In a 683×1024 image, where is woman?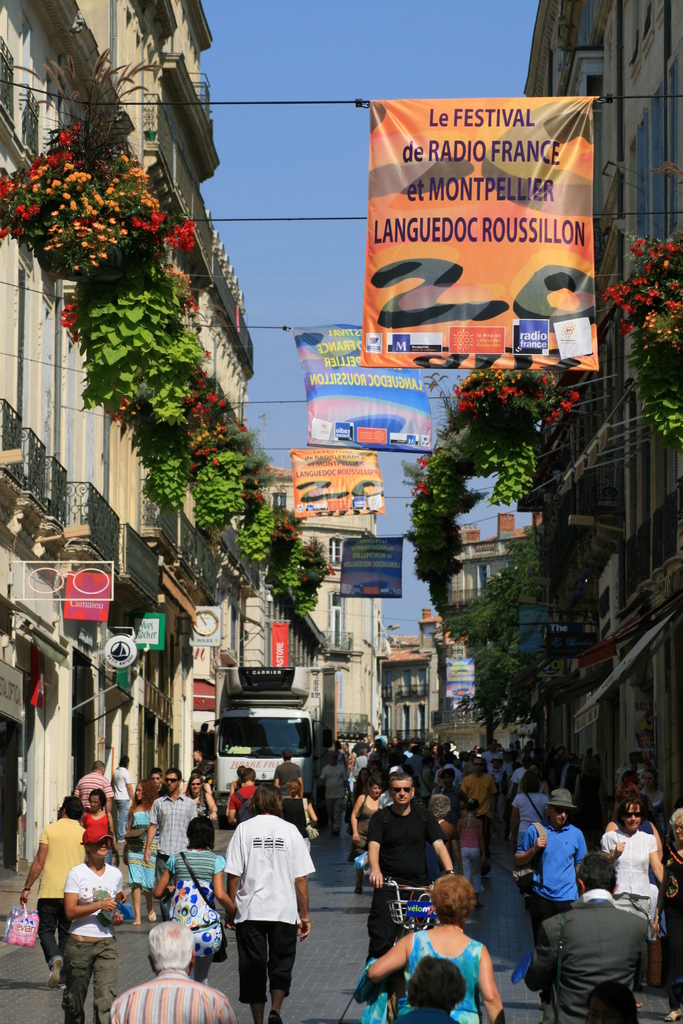
pyautogui.locateOnScreen(638, 766, 670, 841).
